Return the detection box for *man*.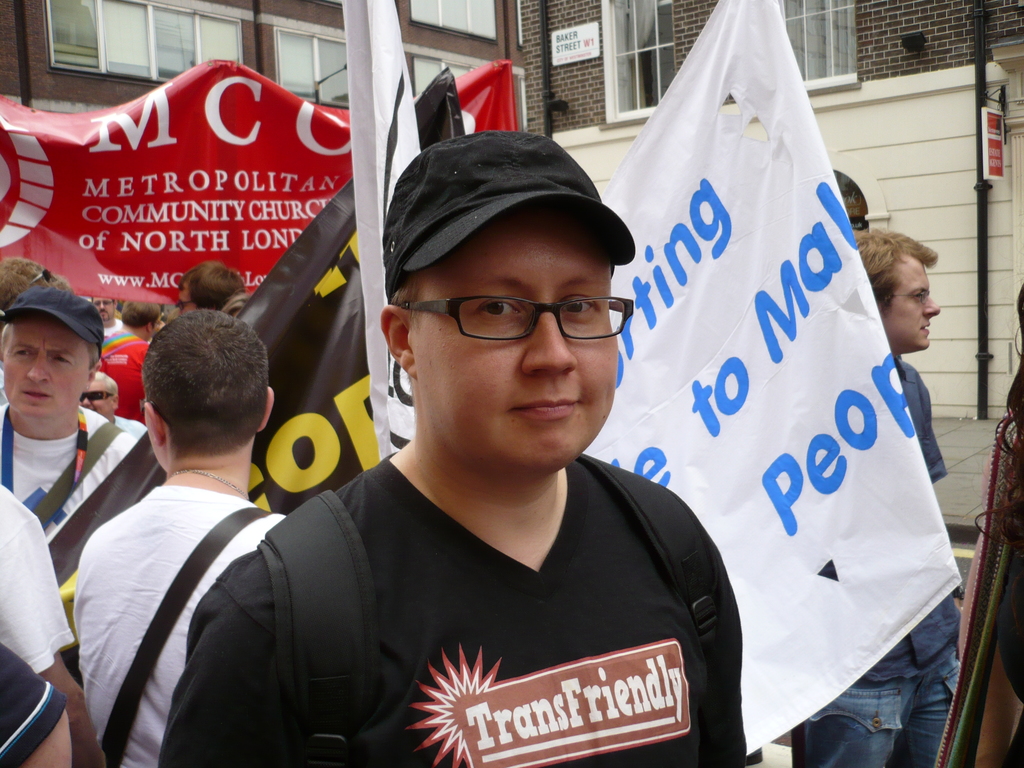
box=[0, 258, 72, 408].
